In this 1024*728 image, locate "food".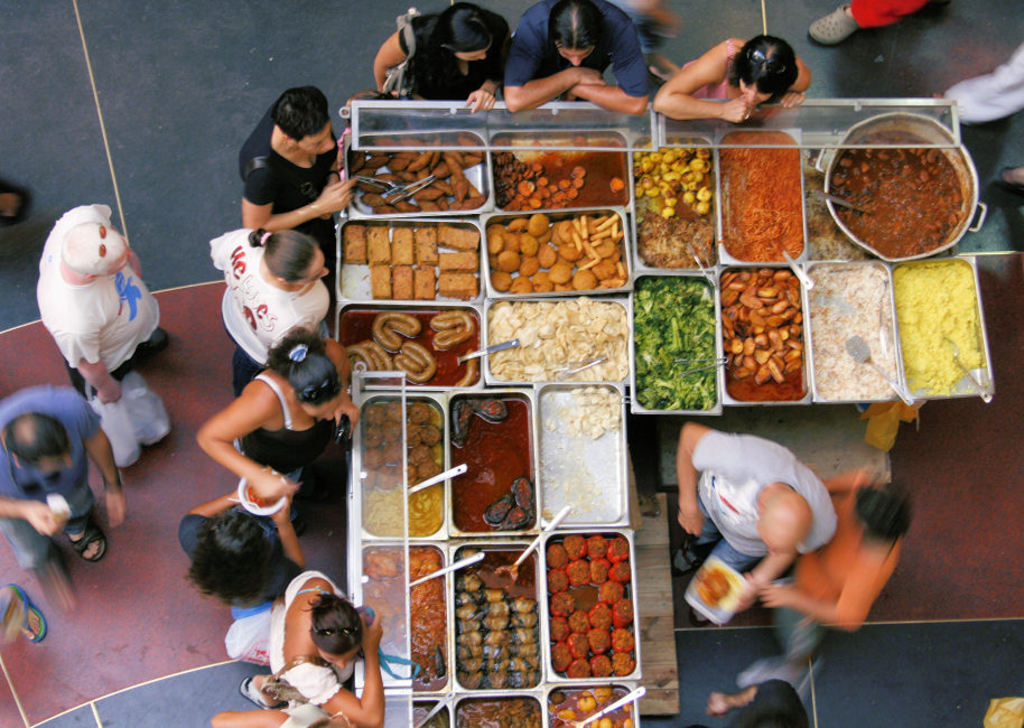
Bounding box: box(567, 655, 589, 676).
